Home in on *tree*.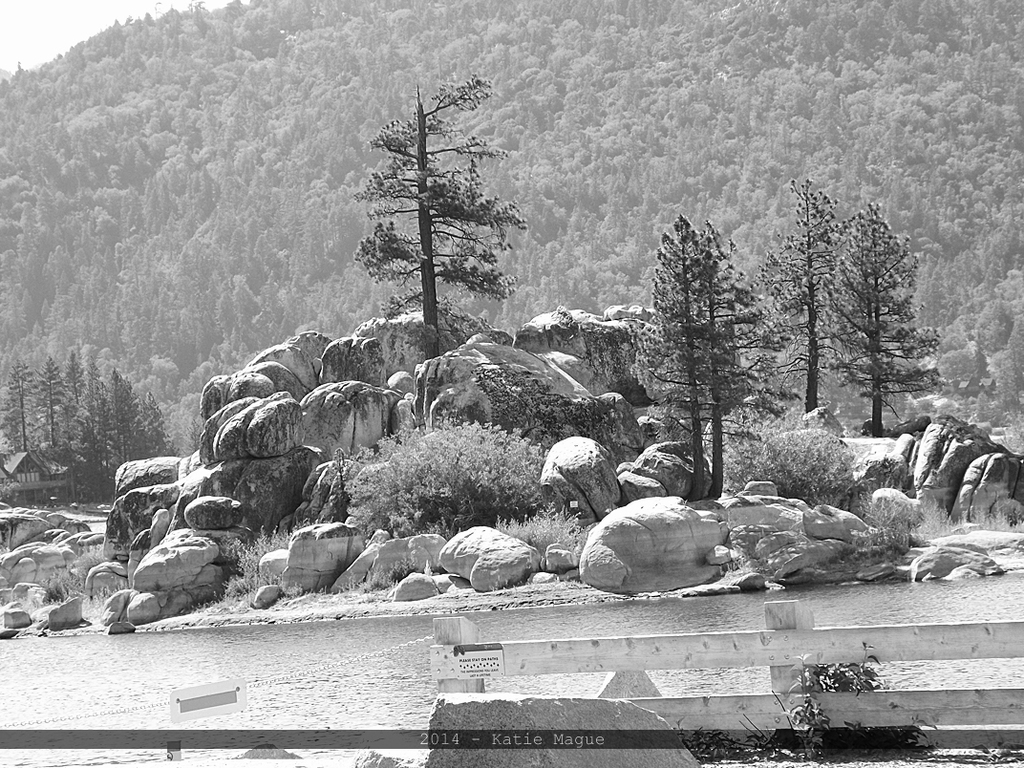
Homed in at (left=334, top=83, right=531, bottom=352).
